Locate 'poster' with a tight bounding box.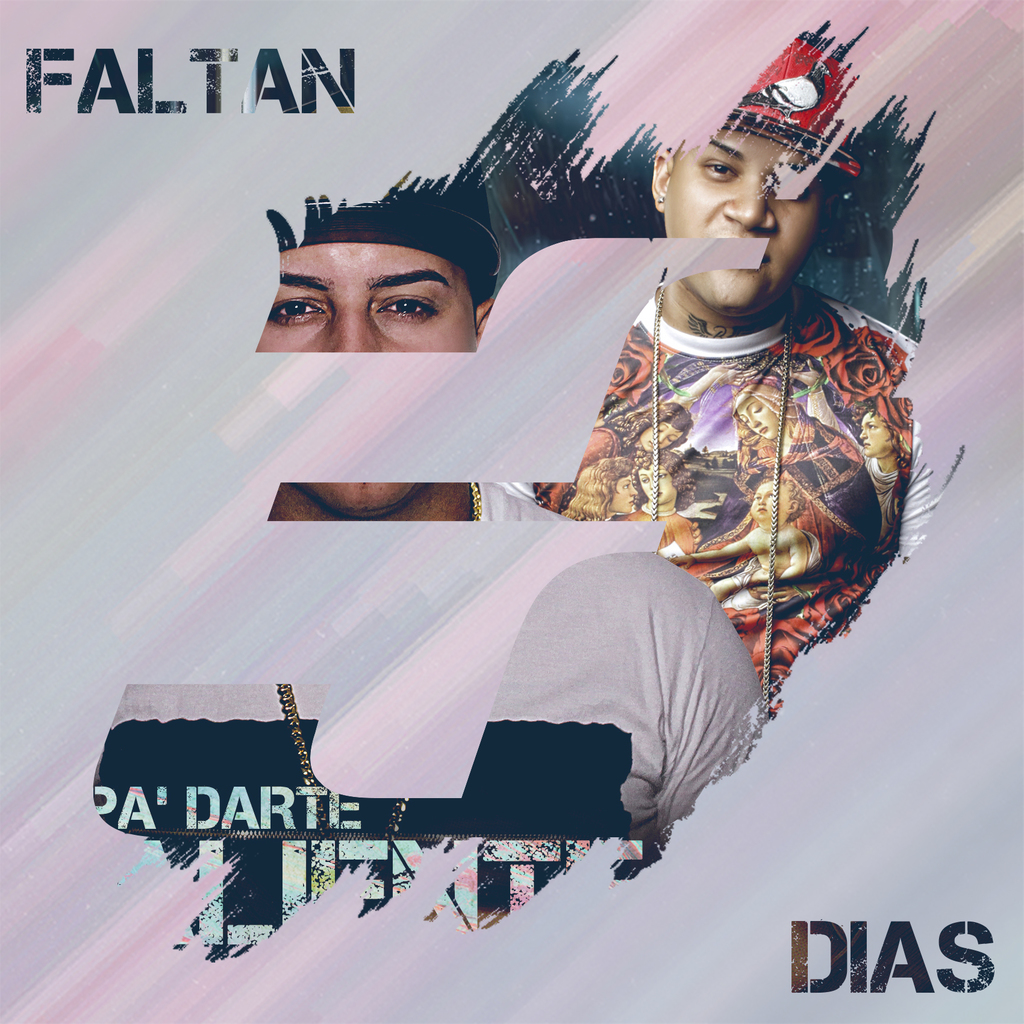
locate(0, 0, 1023, 1023).
